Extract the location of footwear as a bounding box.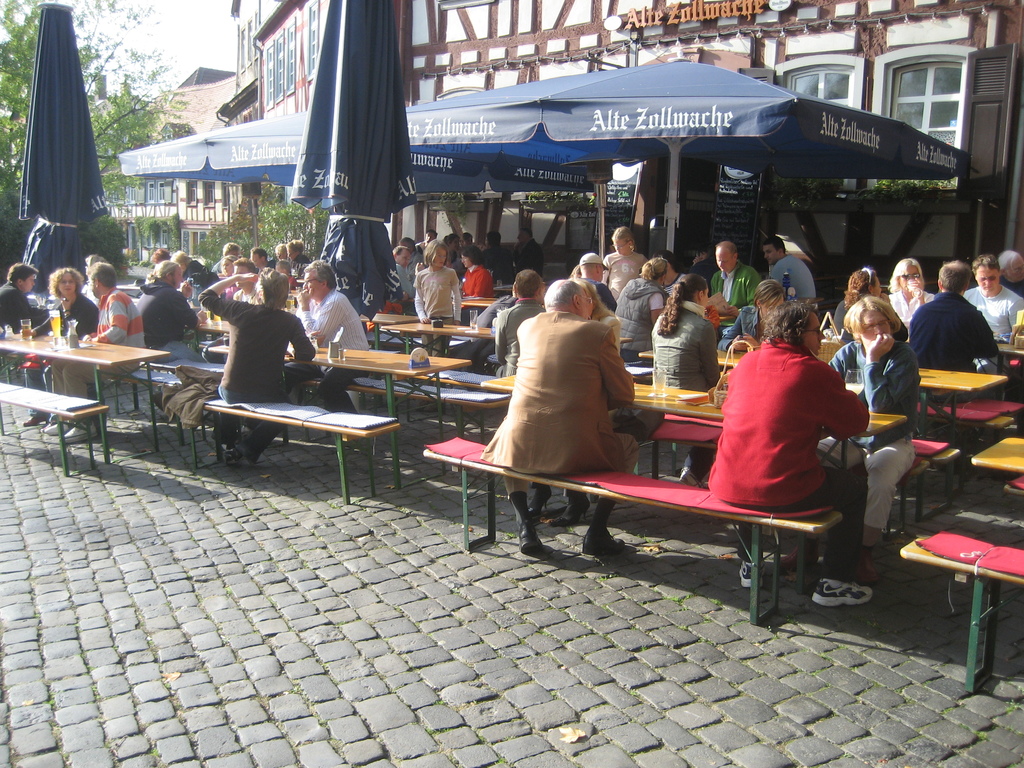
left=738, top=559, right=764, bottom=589.
